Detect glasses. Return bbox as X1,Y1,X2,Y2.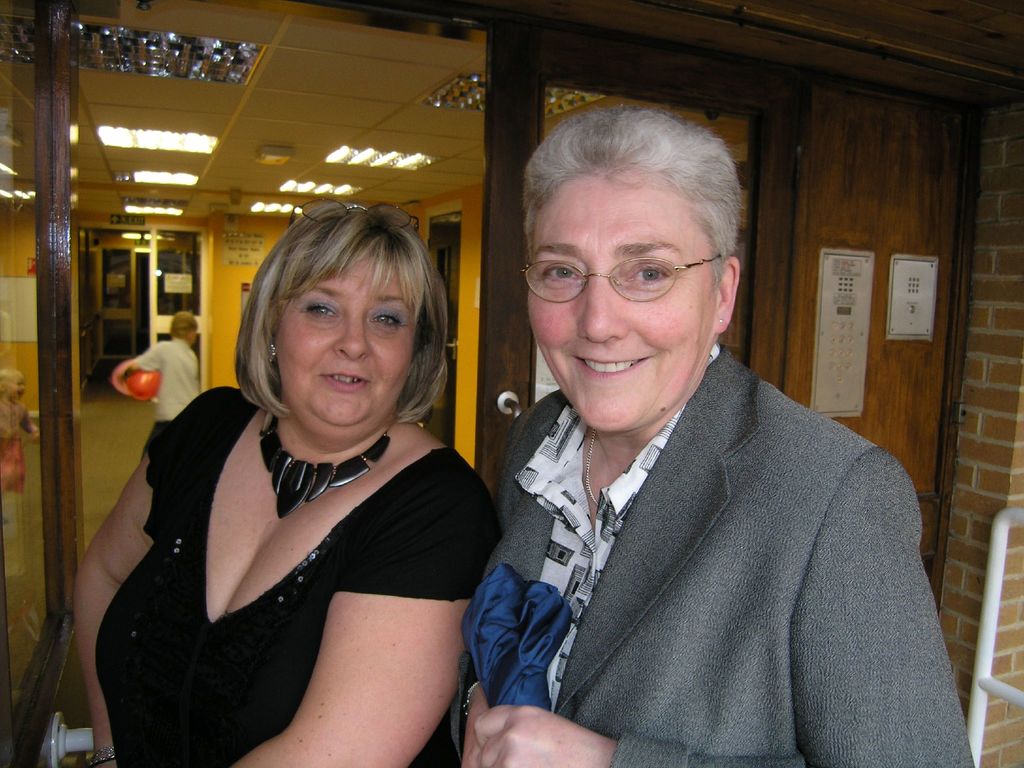
288,195,413,232.
